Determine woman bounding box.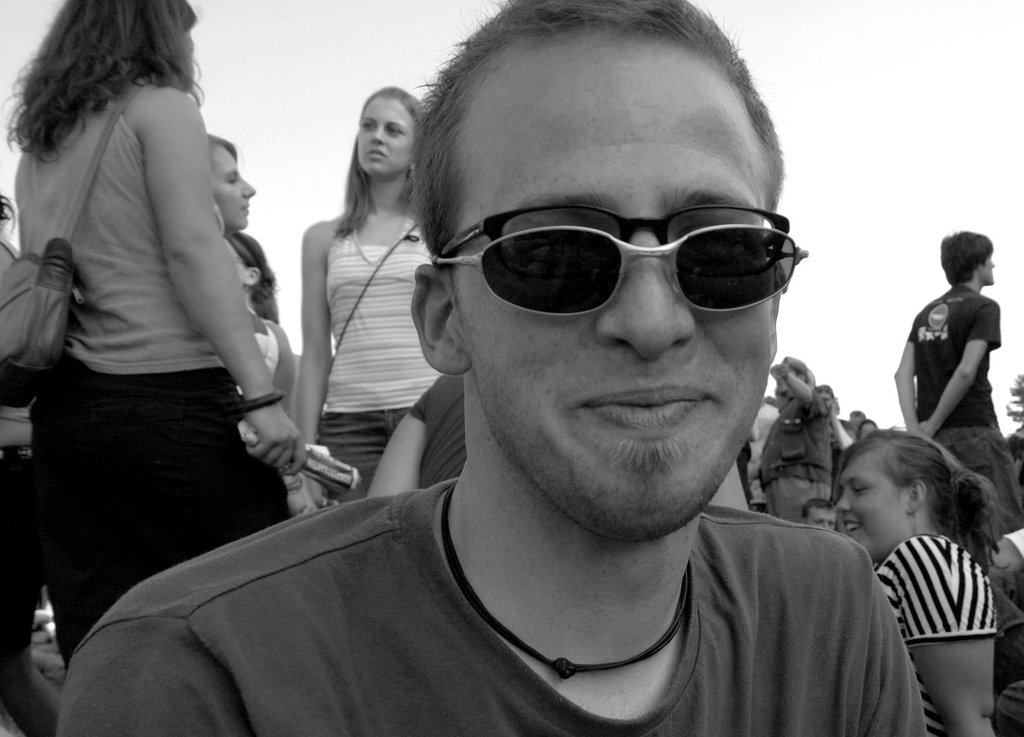
Determined: box(835, 430, 1005, 736).
